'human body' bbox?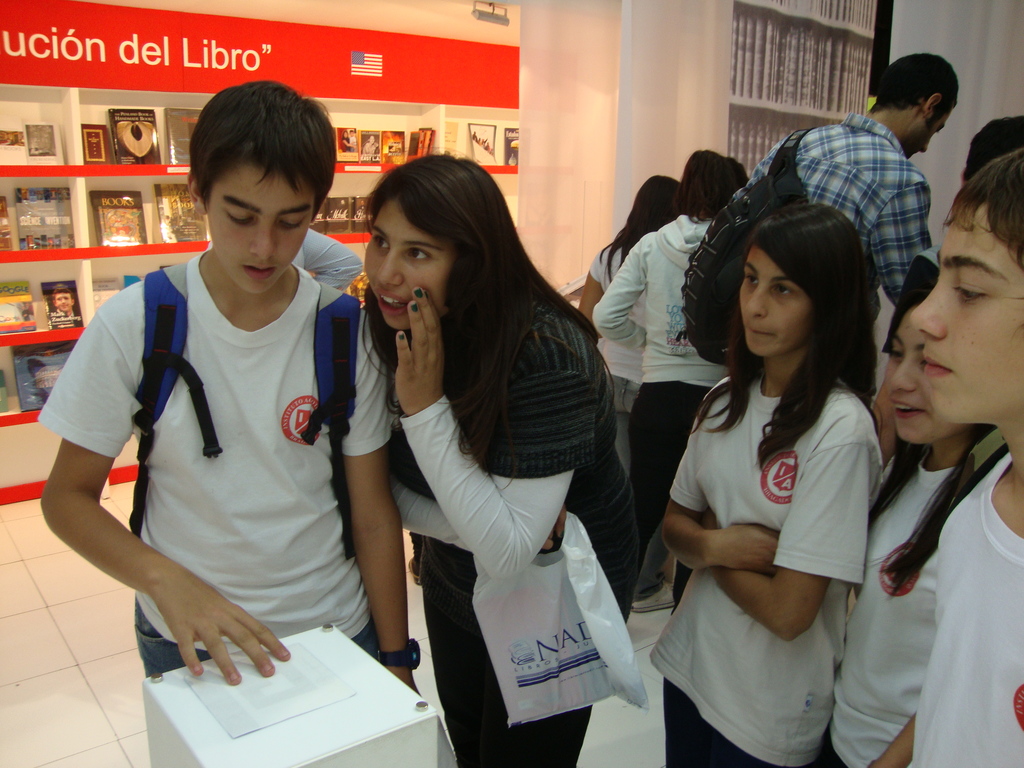
l=589, t=138, r=739, b=612
